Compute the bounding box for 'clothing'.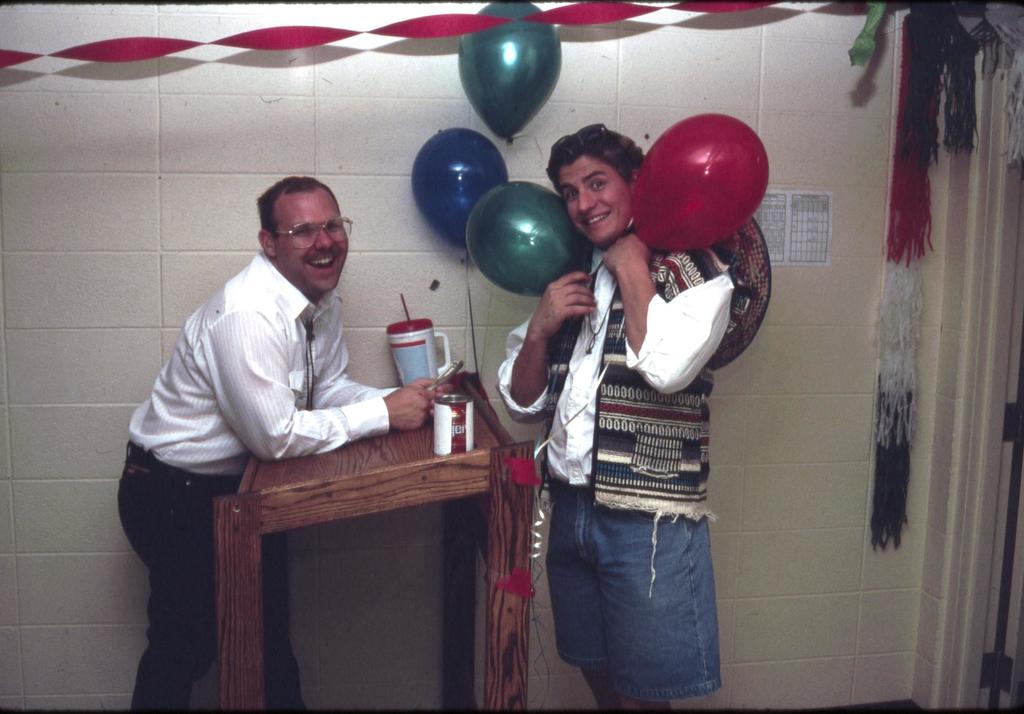
region(117, 247, 394, 713).
